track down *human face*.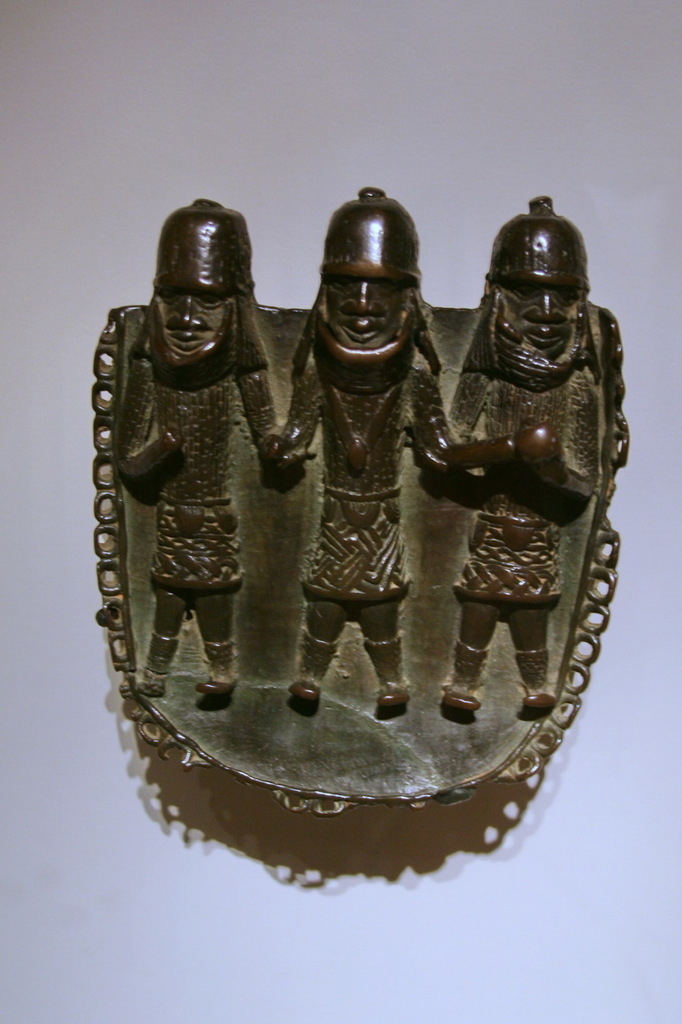
Tracked to bbox=(340, 280, 400, 349).
